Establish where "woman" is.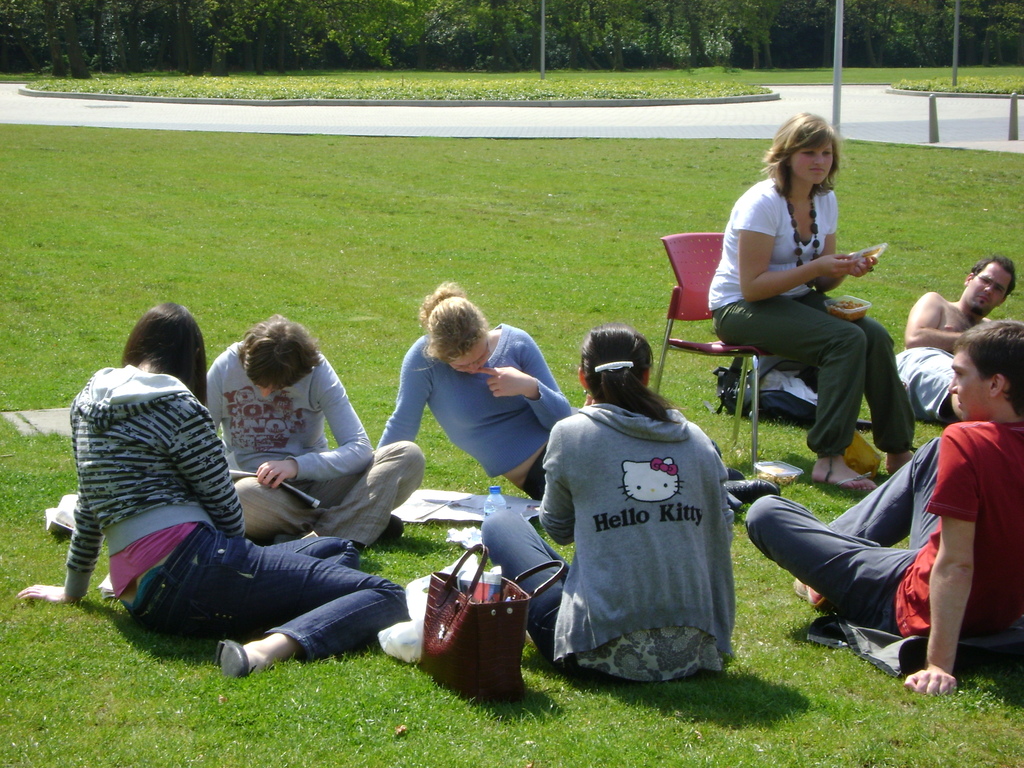
Established at <region>378, 278, 779, 504</region>.
